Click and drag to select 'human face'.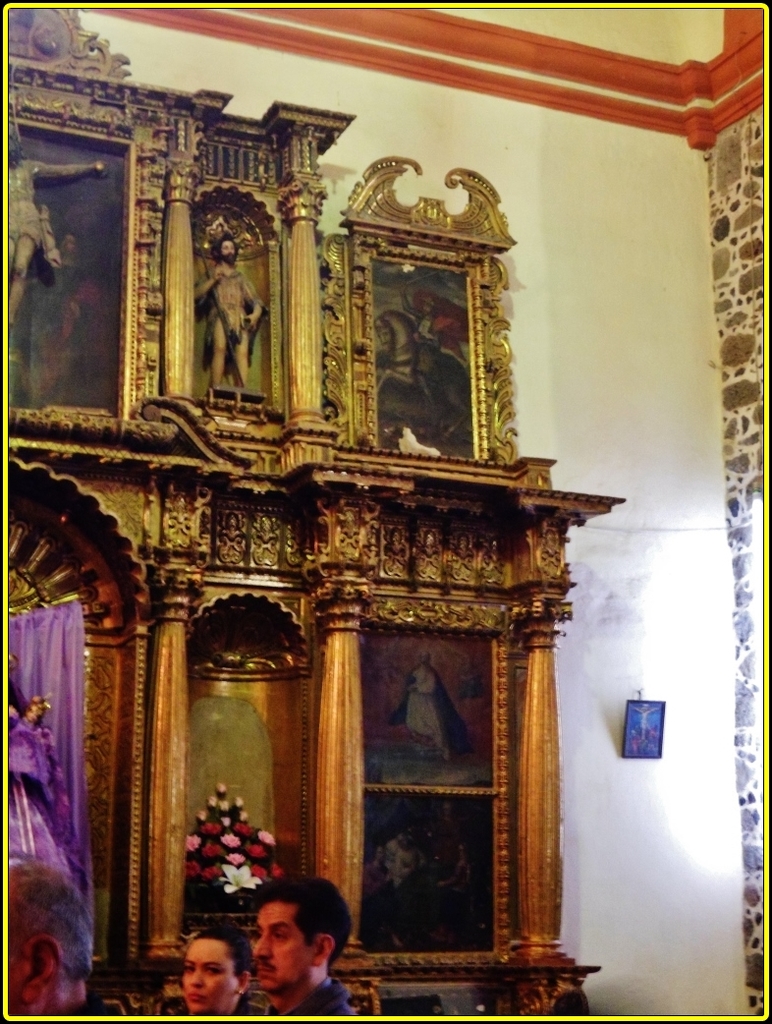
Selection: left=251, top=898, right=319, bottom=996.
